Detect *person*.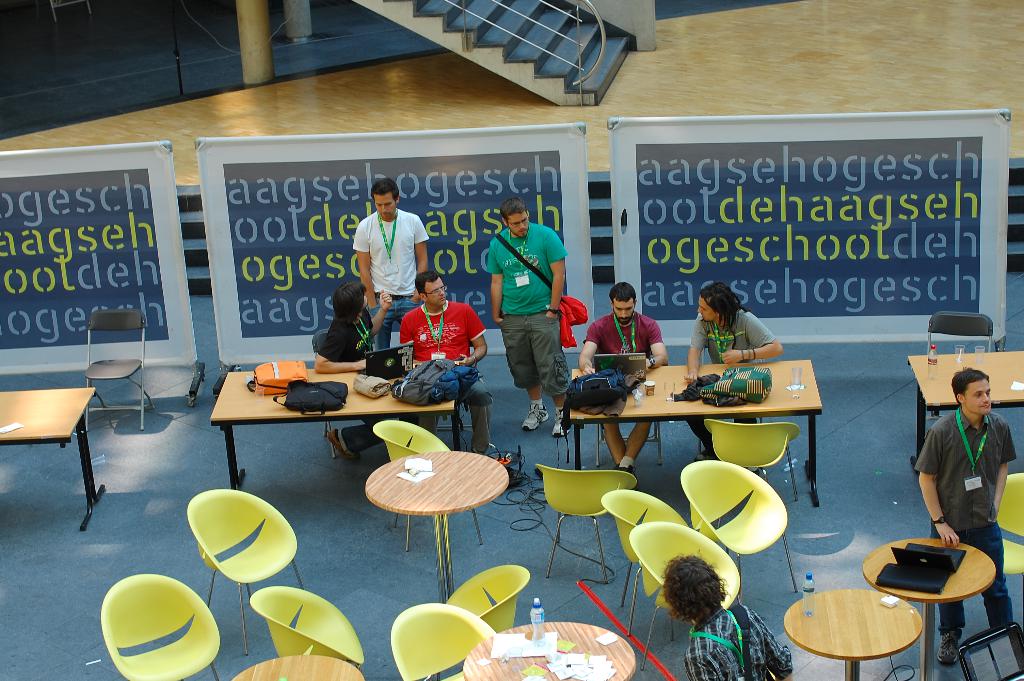
Detected at x1=912, y1=366, x2=1023, y2=669.
